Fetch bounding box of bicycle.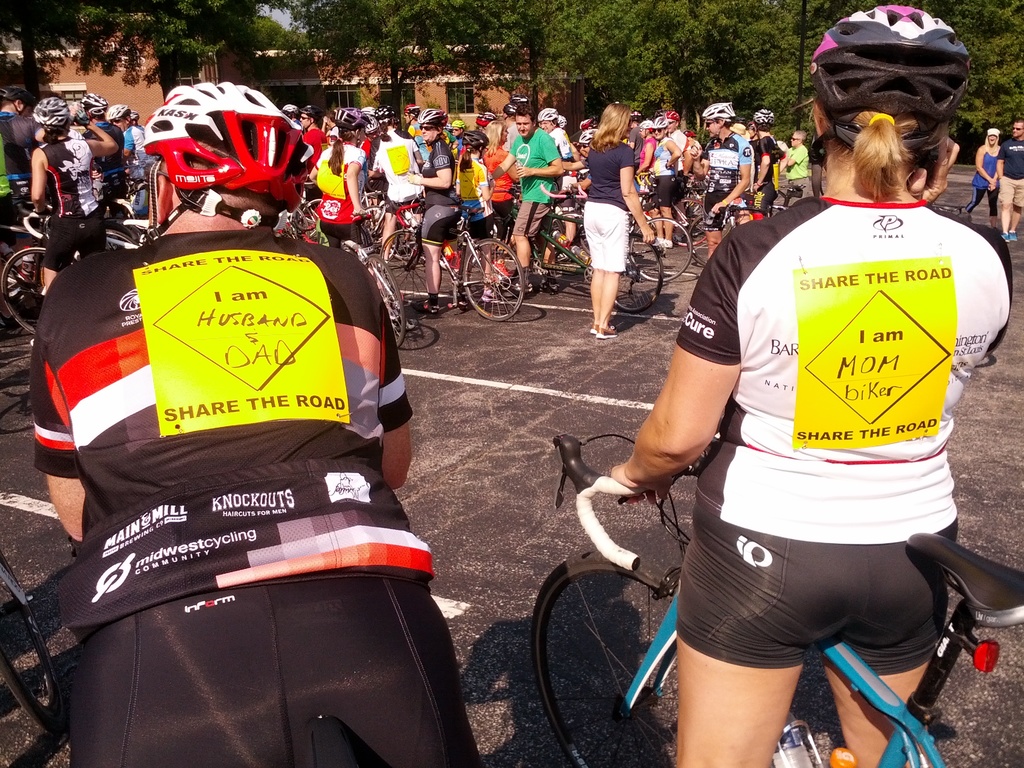
Bbox: bbox=(525, 213, 692, 295).
